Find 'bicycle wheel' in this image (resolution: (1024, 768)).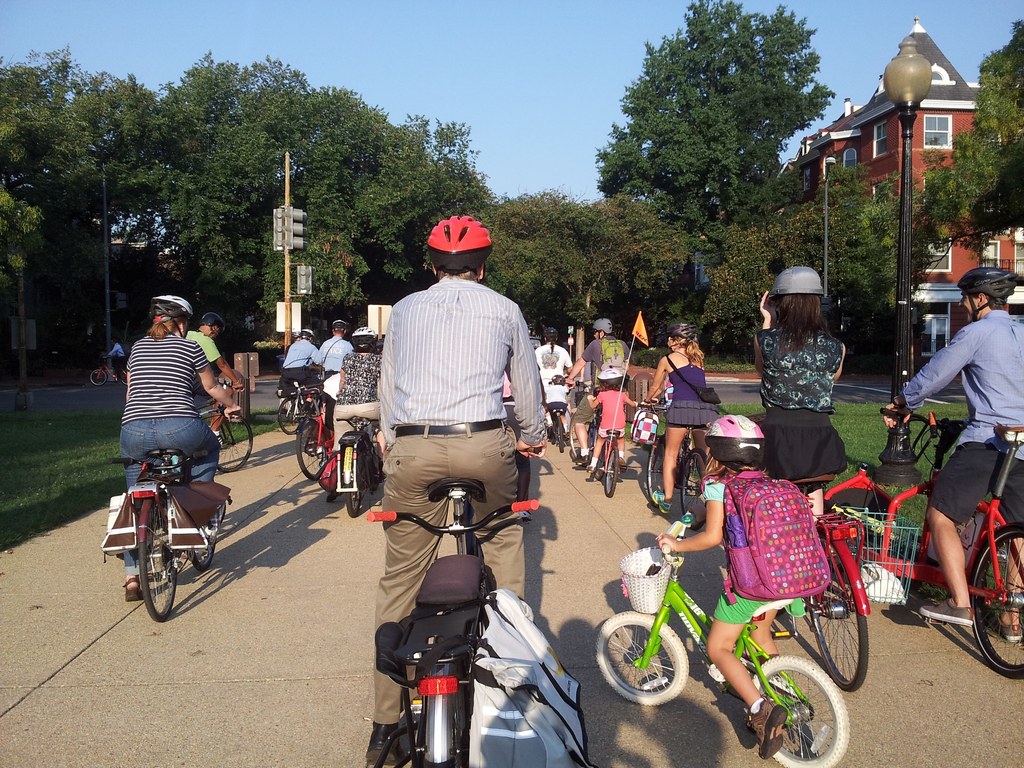
pyautogui.locateOnScreen(554, 415, 565, 452).
